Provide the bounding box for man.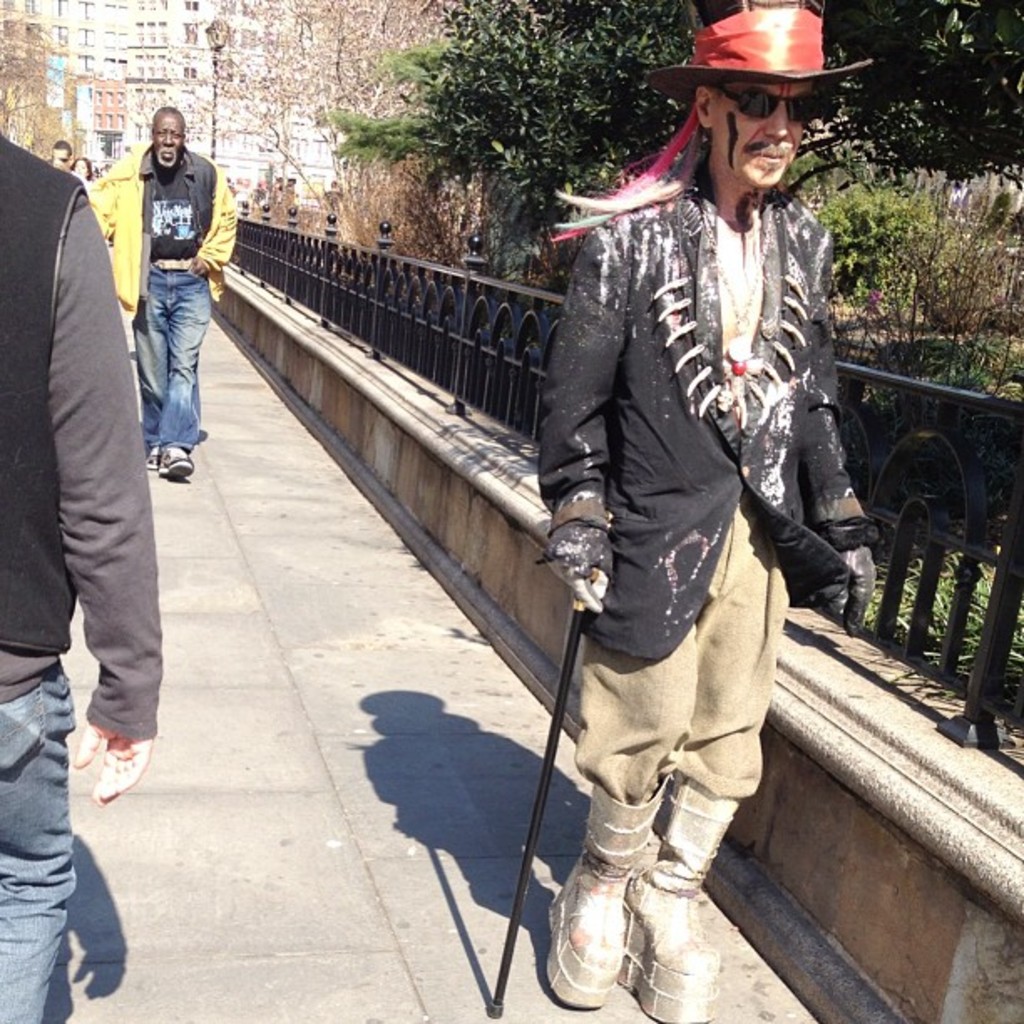
box(0, 127, 162, 1022).
